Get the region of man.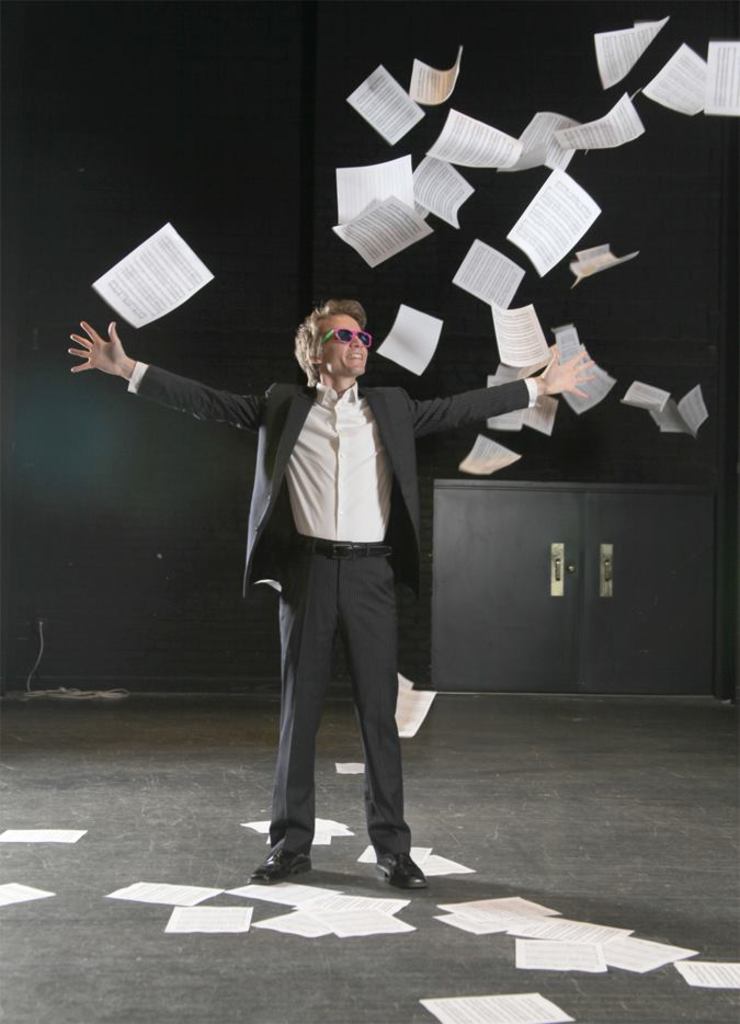
bbox(60, 297, 605, 886).
